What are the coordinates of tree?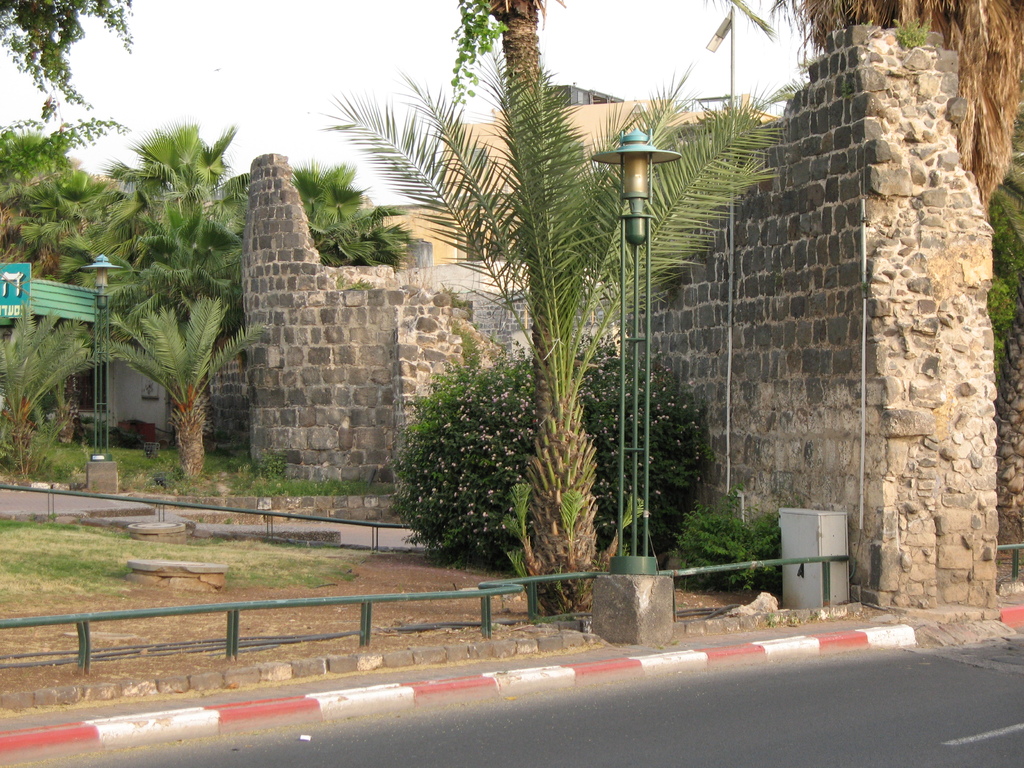
(986,115,1023,394).
